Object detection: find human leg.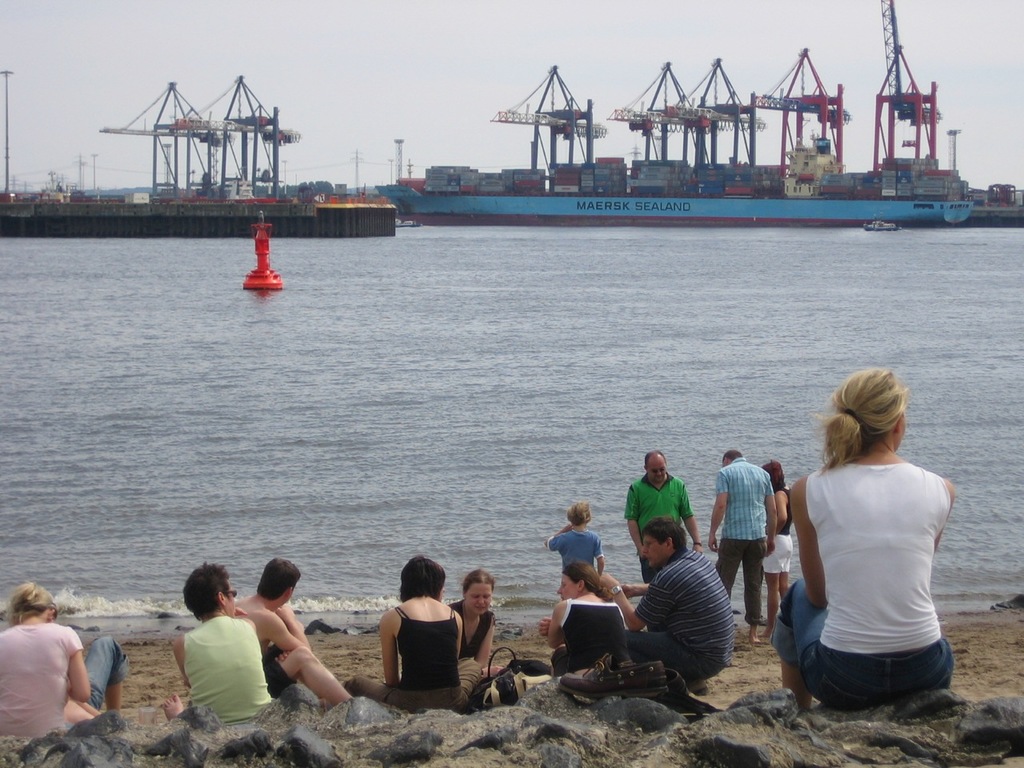
locate(714, 529, 741, 601).
